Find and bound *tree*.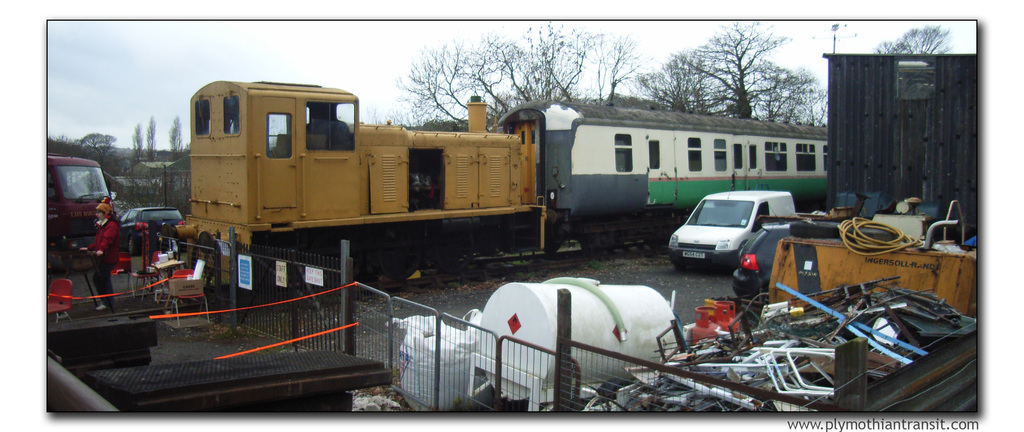
Bound: box(132, 124, 142, 159).
